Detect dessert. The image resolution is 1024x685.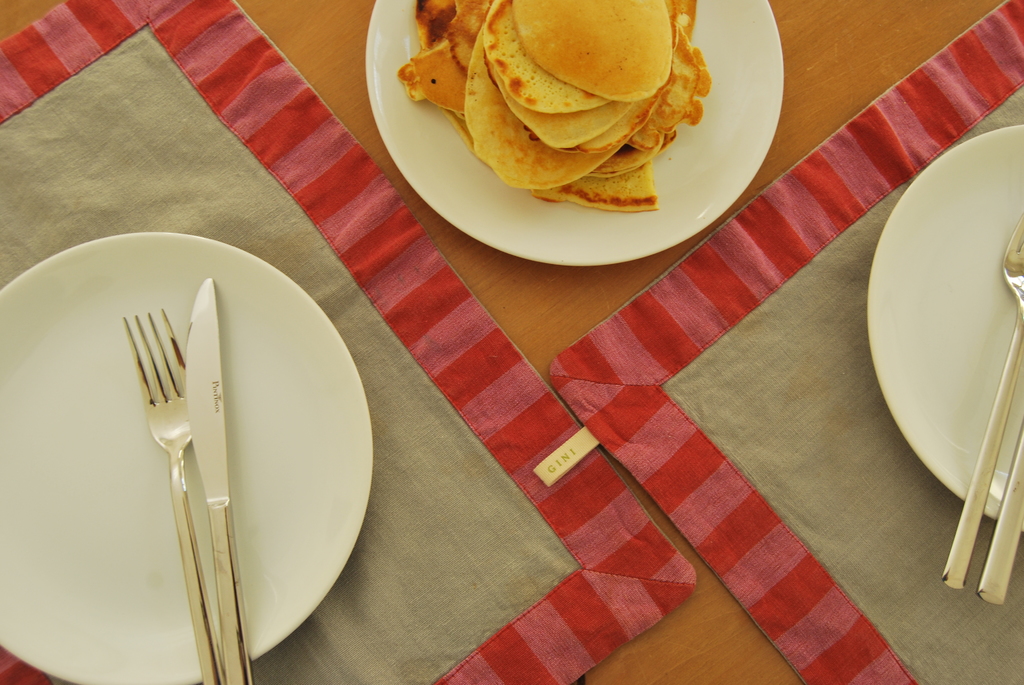
416, 1, 719, 192.
